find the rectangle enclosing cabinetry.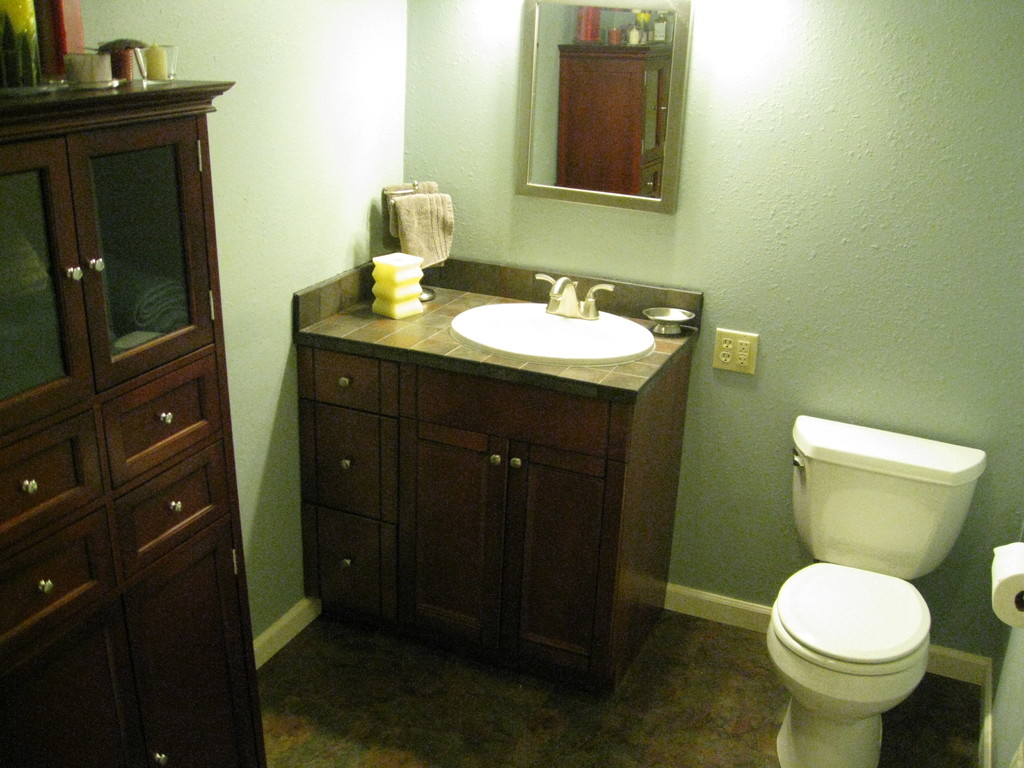
(0, 127, 100, 437).
